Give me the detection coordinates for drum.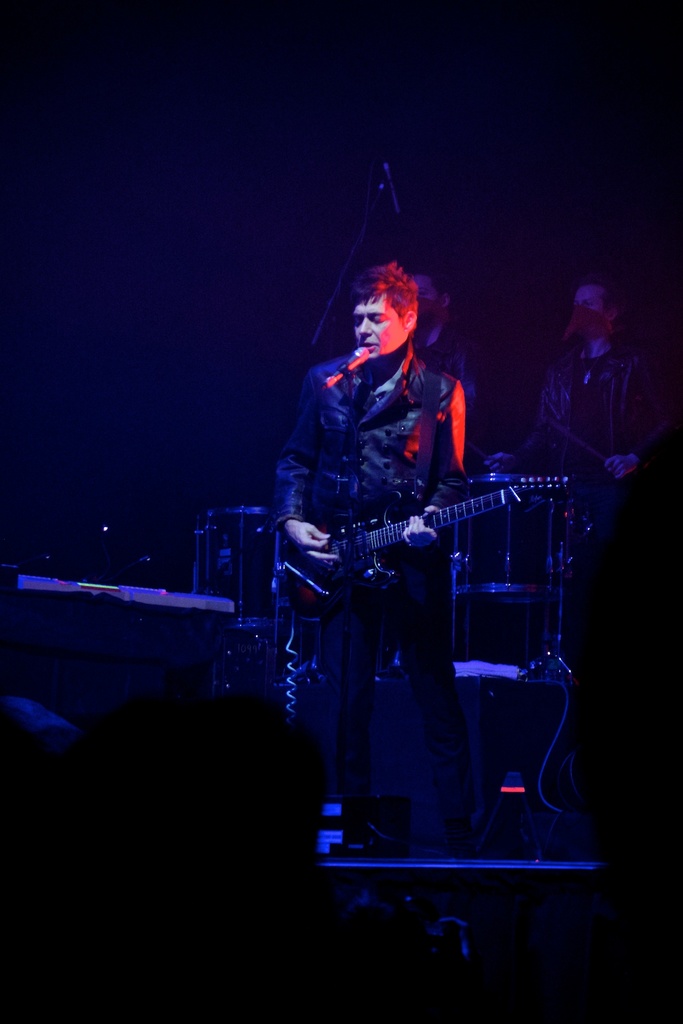
pyautogui.locateOnScreen(460, 473, 565, 607).
